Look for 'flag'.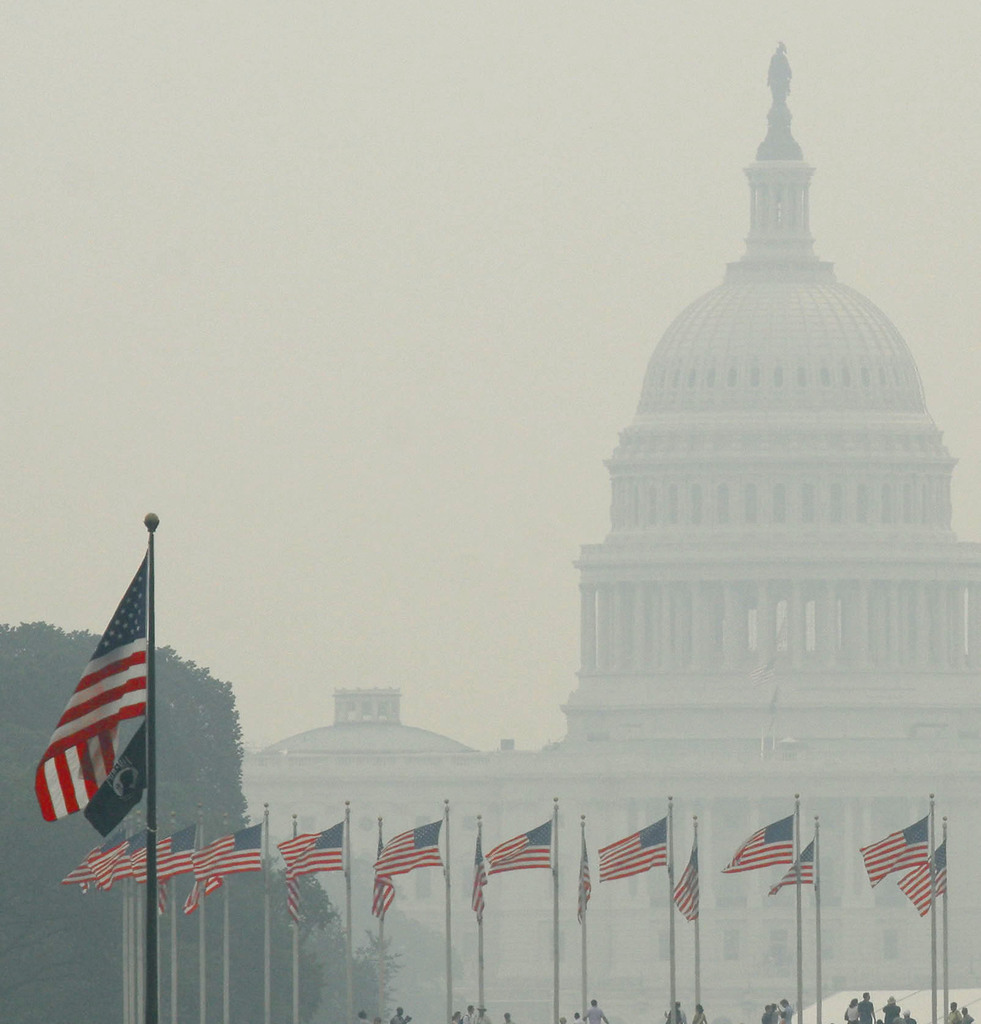
Found: region(594, 813, 674, 884).
